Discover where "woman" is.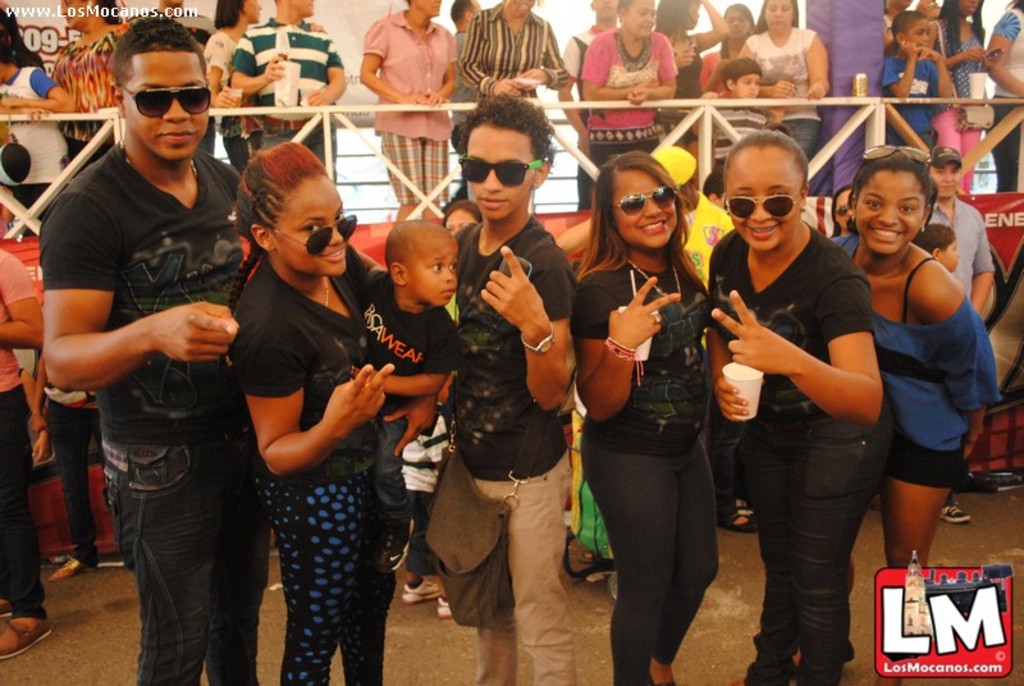
Discovered at [739,0,842,206].
